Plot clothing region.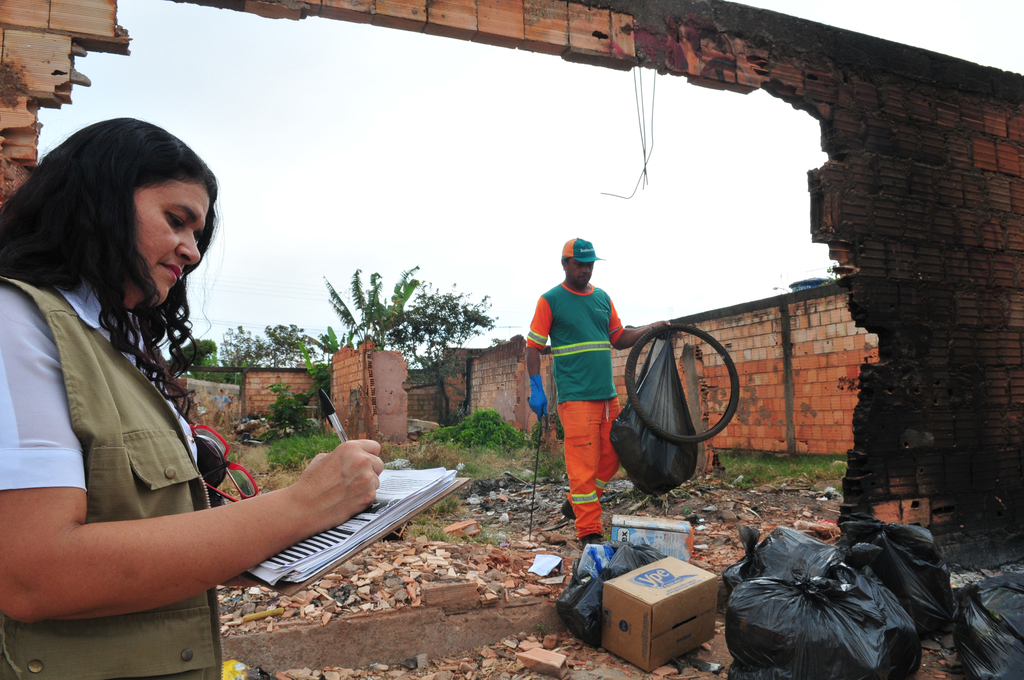
Plotted at <box>0,268,259,679</box>.
